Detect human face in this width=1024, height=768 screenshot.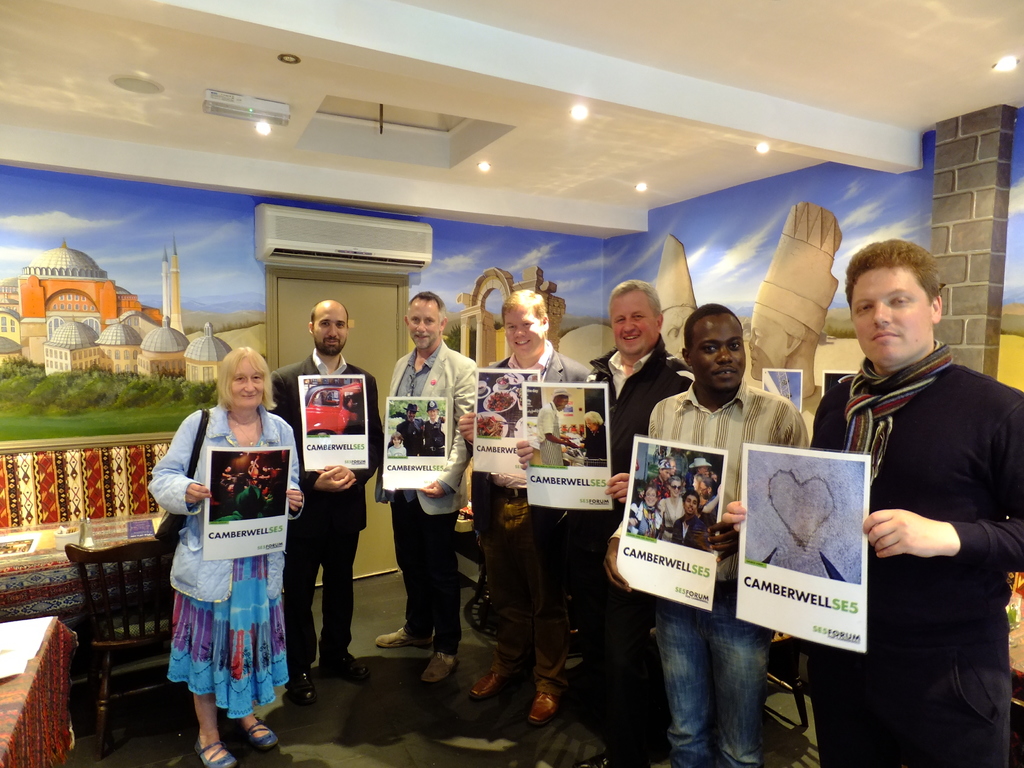
Detection: (689, 311, 745, 392).
